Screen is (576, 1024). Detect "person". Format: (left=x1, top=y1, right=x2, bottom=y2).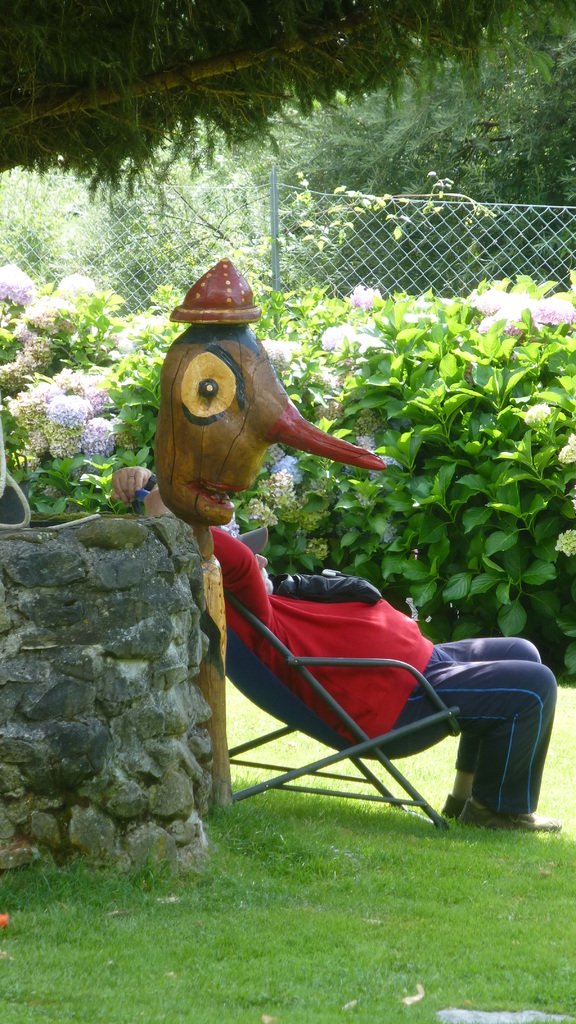
(left=105, top=472, right=558, bottom=830).
